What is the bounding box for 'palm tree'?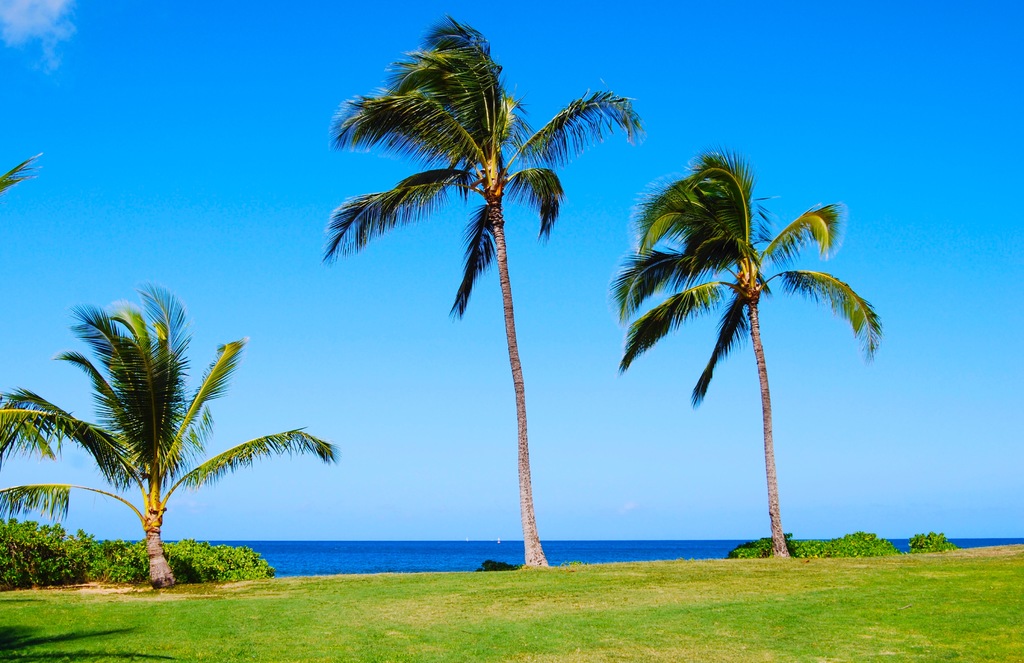
(625,162,872,575).
